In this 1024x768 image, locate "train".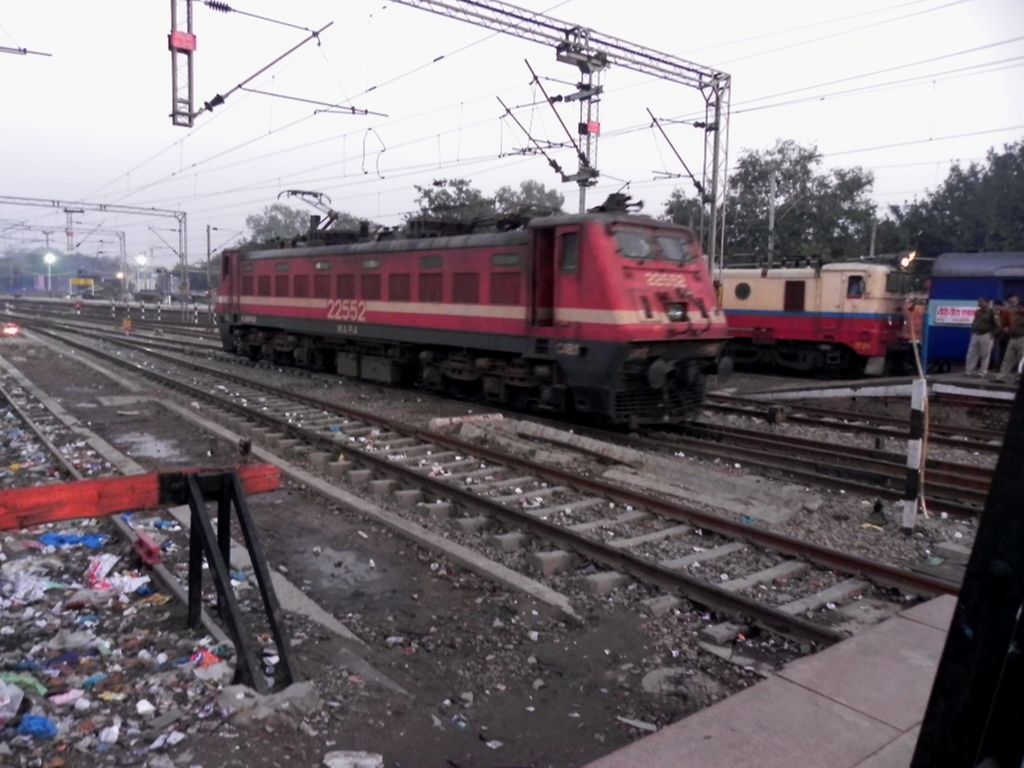
Bounding box: select_region(924, 245, 1023, 375).
